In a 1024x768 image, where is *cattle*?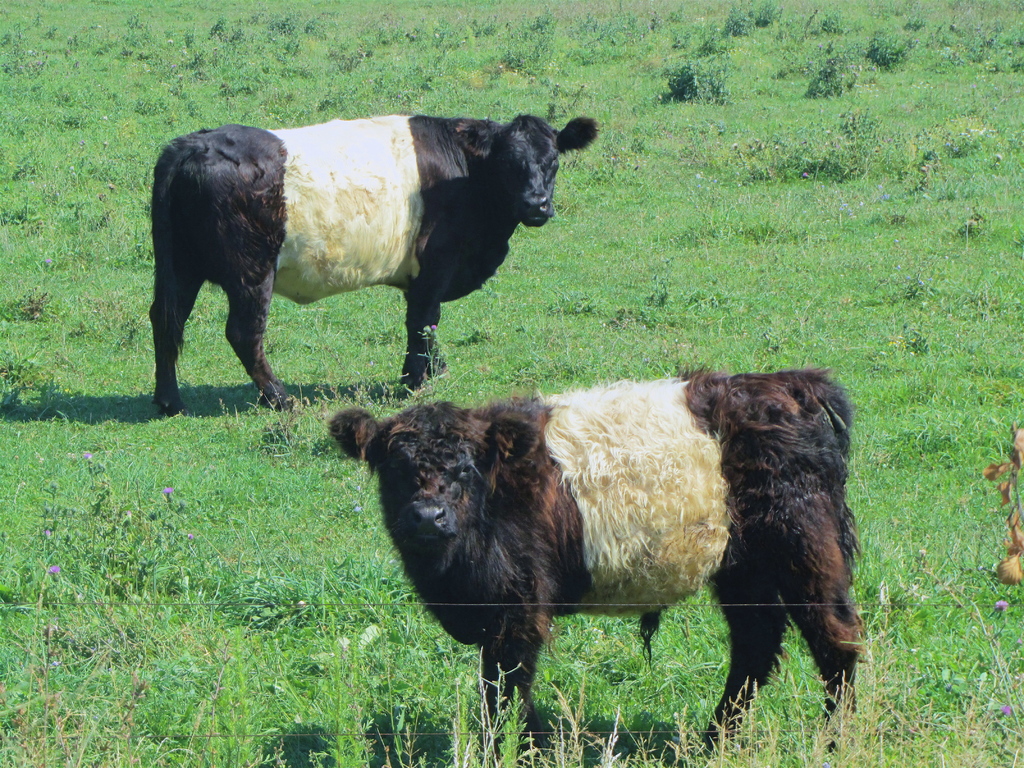
BBox(323, 337, 826, 751).
